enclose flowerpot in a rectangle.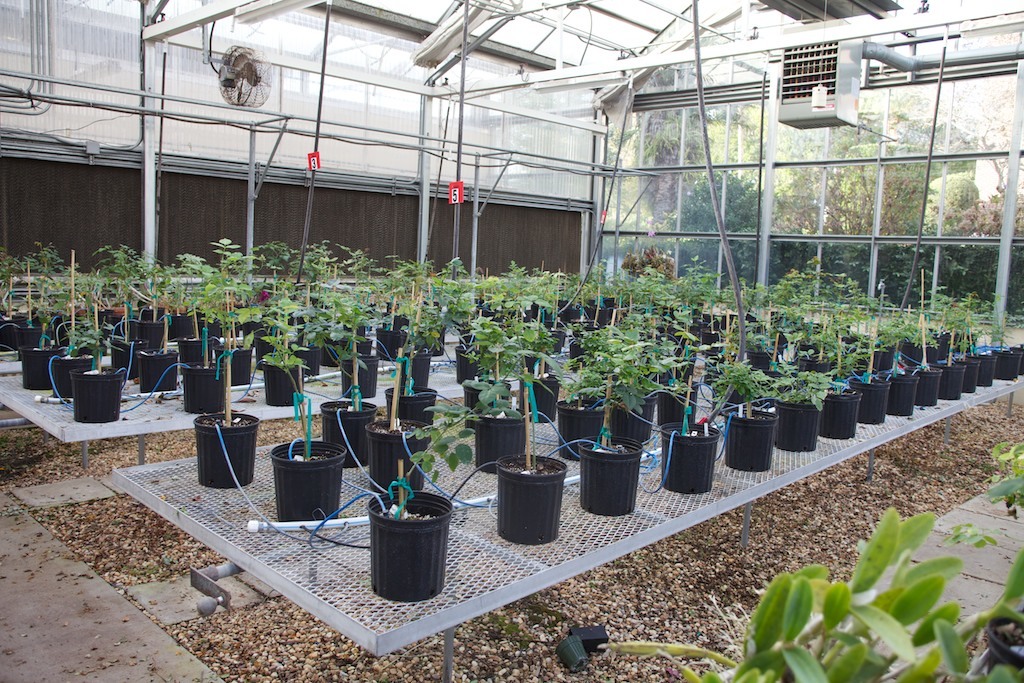
region(365, 489, 458, 604).
